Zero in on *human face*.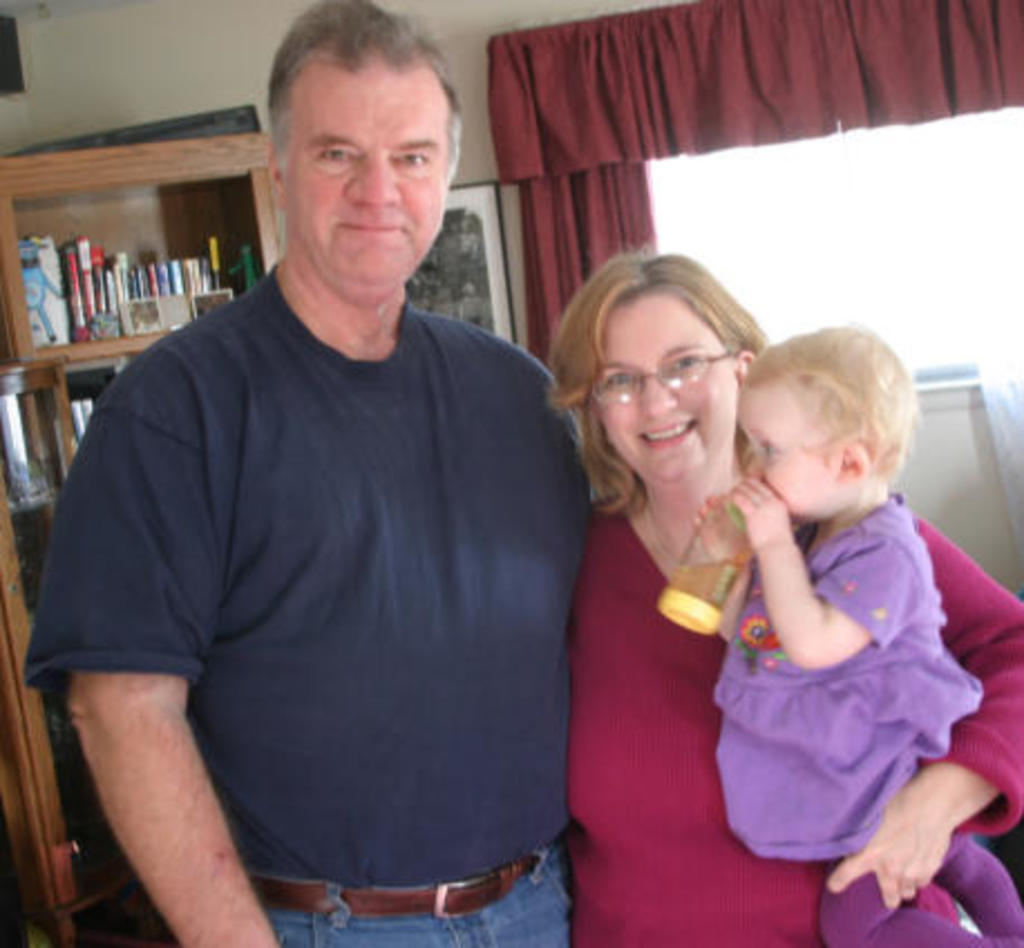
Zeroed in: bbox(293, 58, 452, 288).
